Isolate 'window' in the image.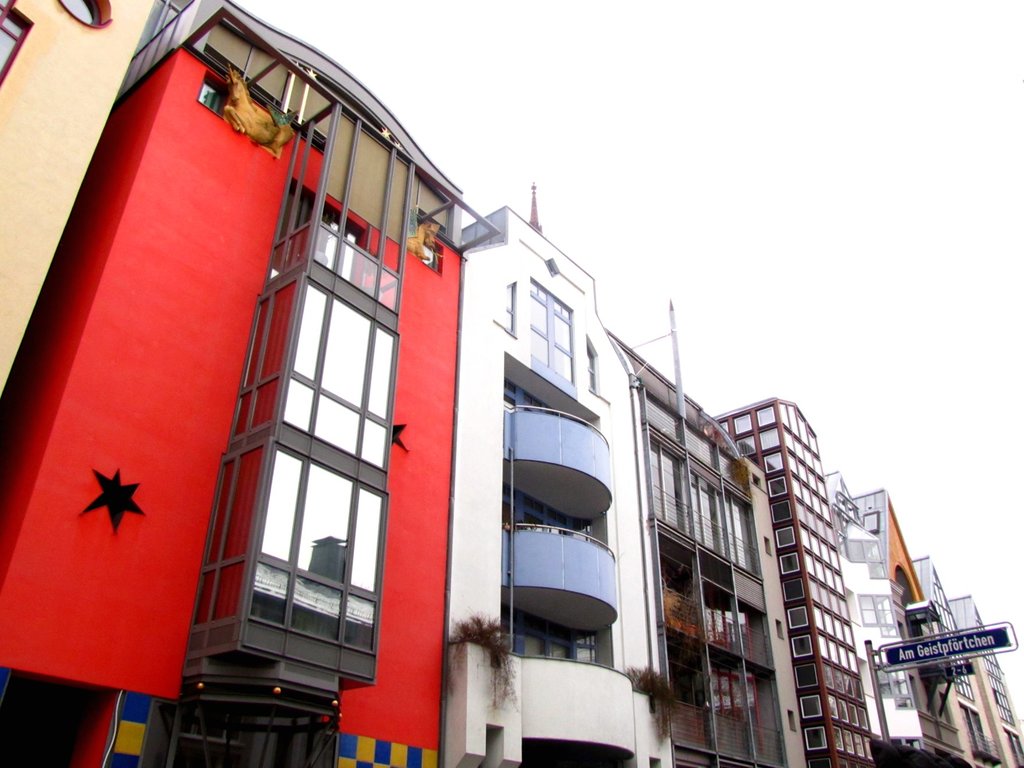
Isolated region: {"x1": 783, "y1": 577, "x2": 808, "y2": 600}.
